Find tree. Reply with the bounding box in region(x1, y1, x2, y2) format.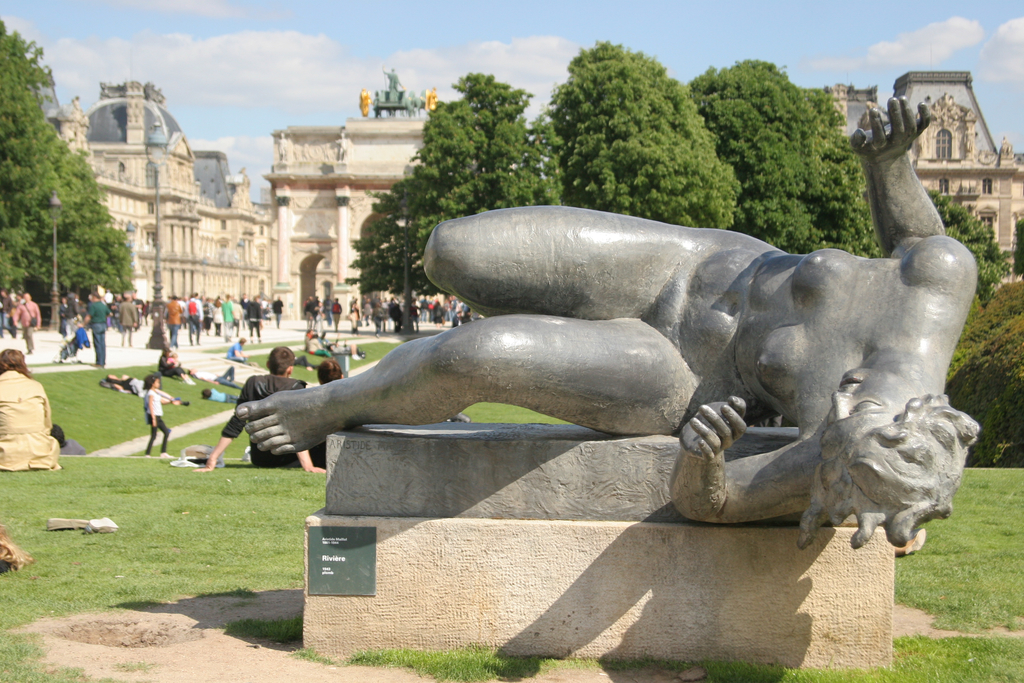
region(404, 68, 572, 216).
